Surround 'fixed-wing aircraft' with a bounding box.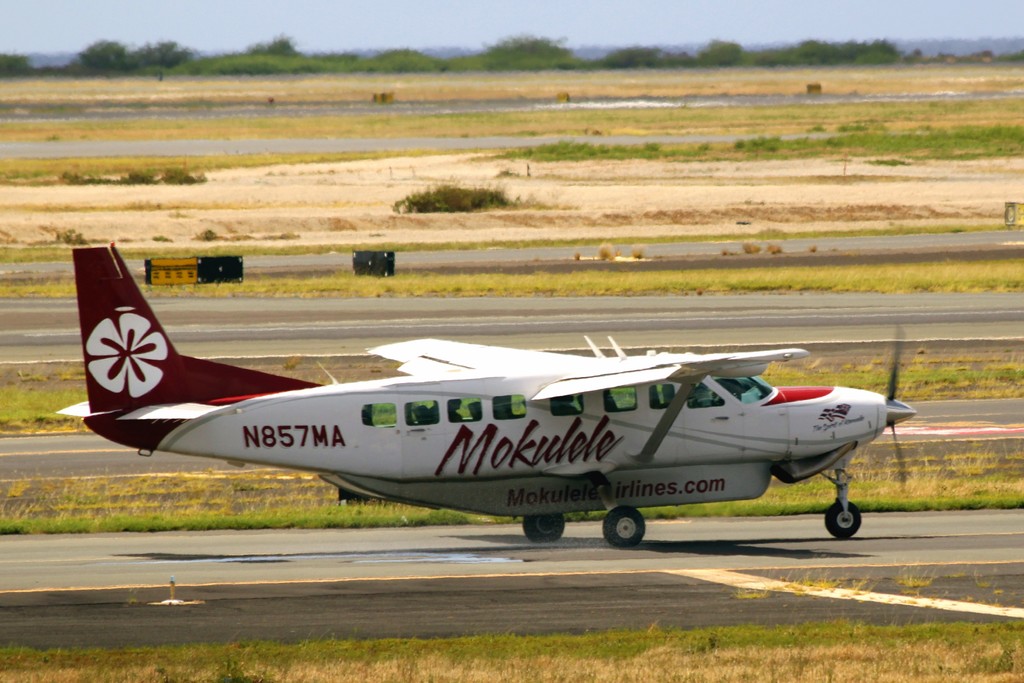
{"x1": 56, "y1": 243, "x2": 917, "y2": 548}.
